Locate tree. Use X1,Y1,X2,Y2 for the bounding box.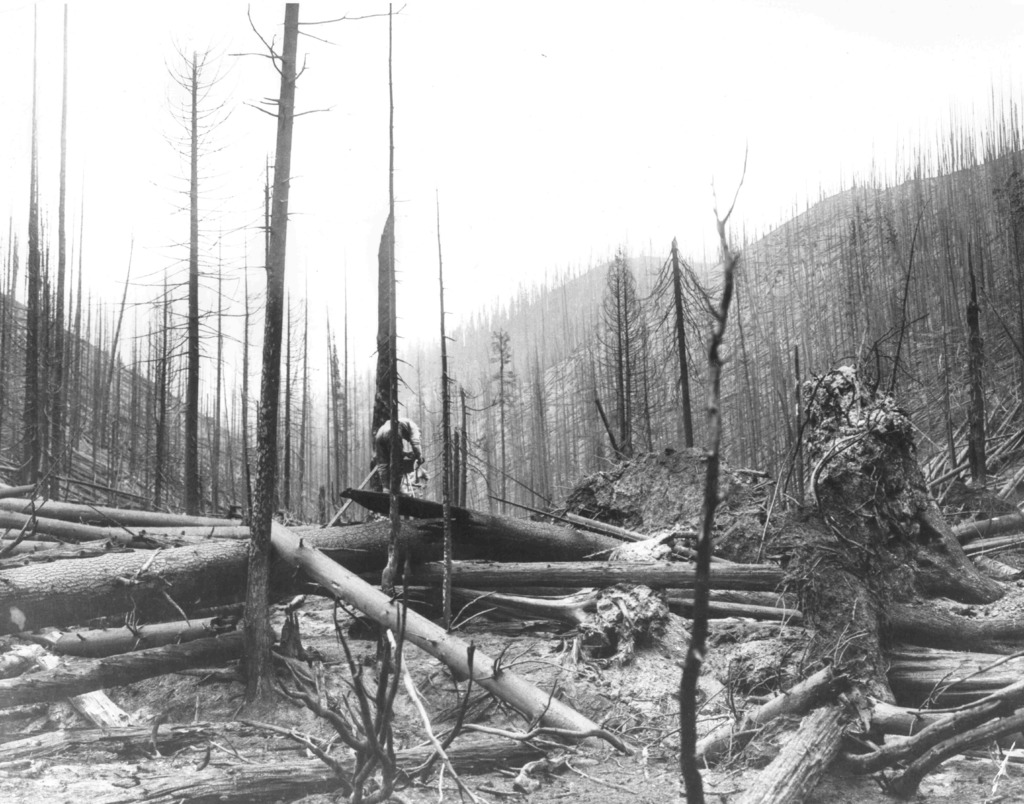
1,0,67,528.
